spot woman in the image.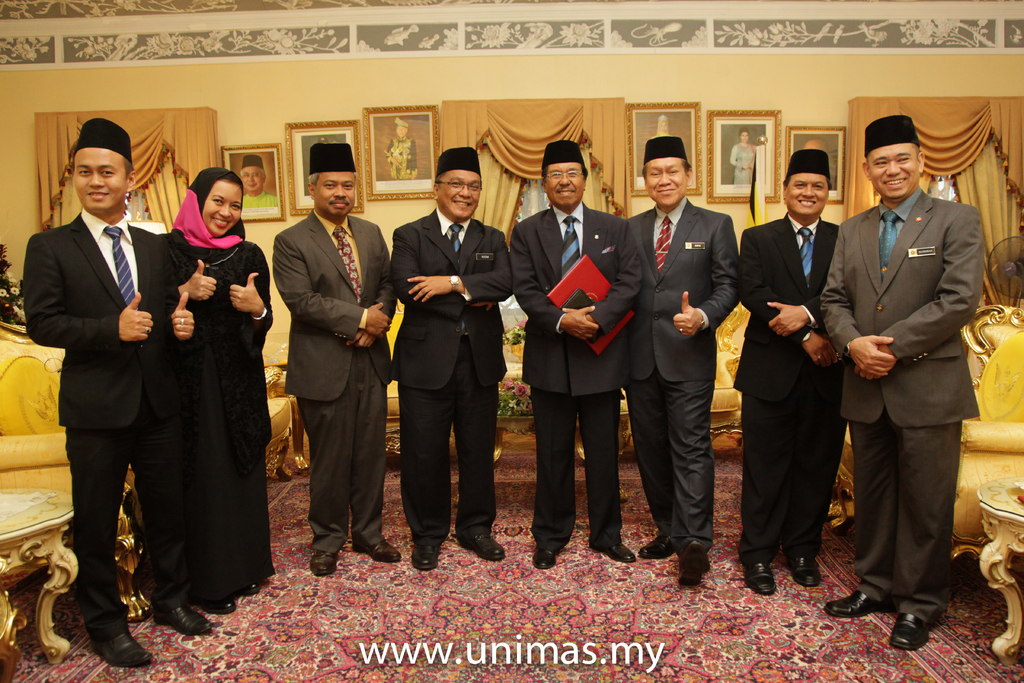
woman found at l=134, t=166, r=262, b=655.
